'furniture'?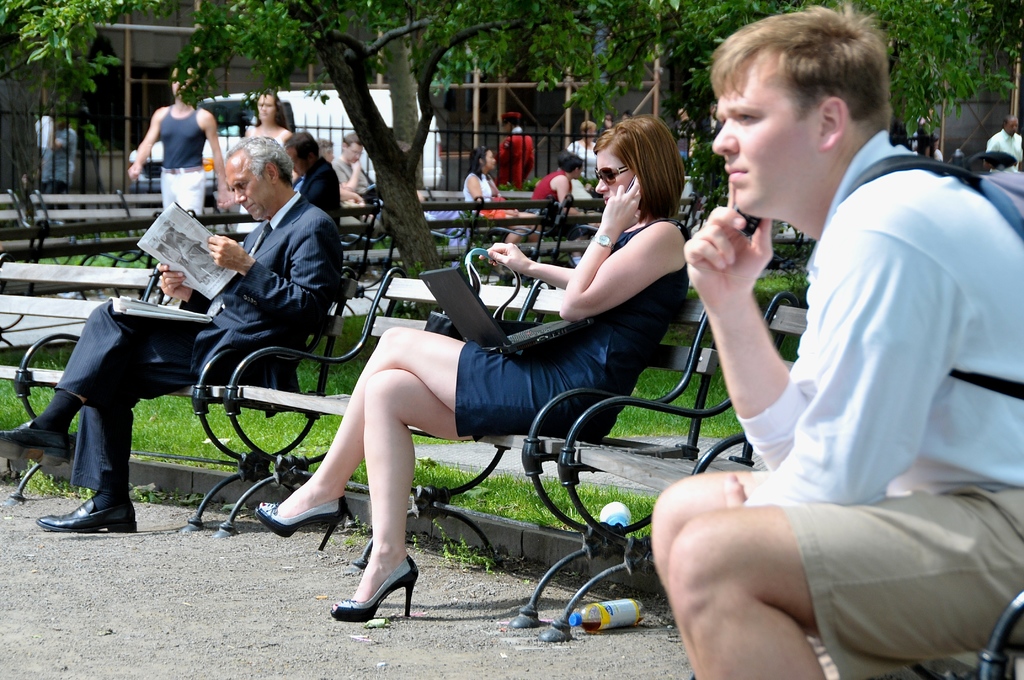
x1=537, y1=294, x2=1023, y2=649
